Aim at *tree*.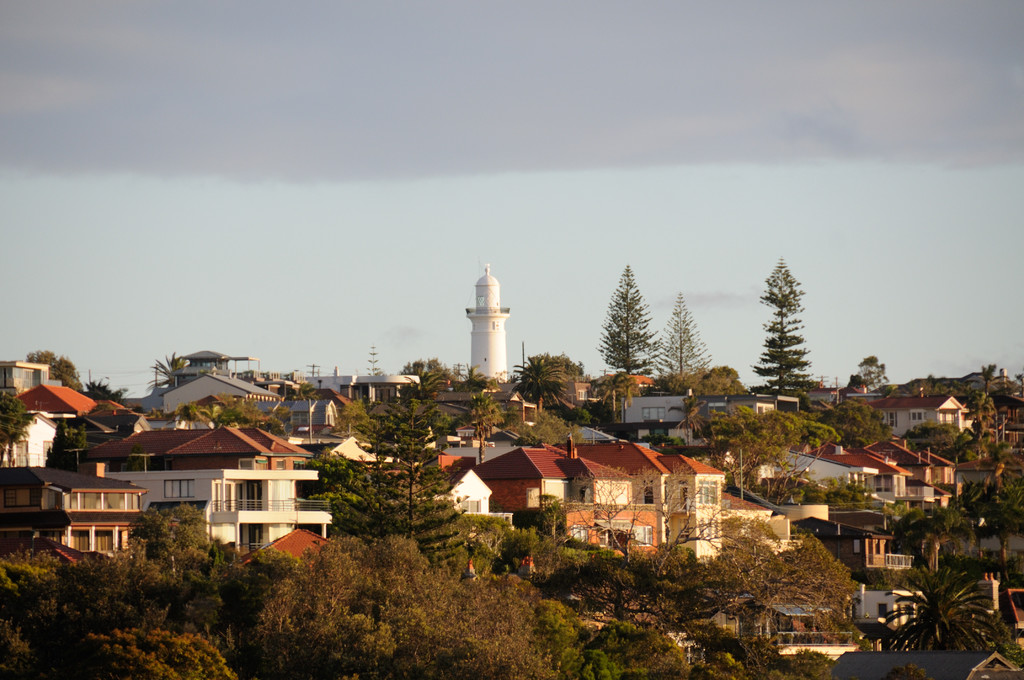
Aimed at x1=979, y1=482, x2=1023, y2=559.
